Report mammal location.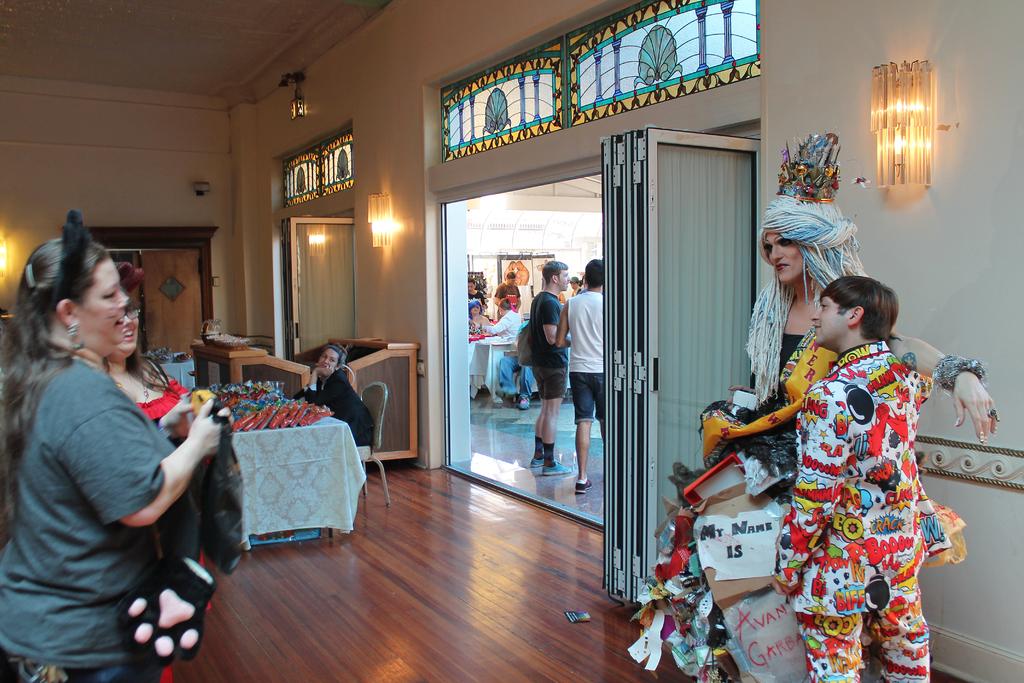
Report: x1=502 y1=258 x2=518 y2=281.
